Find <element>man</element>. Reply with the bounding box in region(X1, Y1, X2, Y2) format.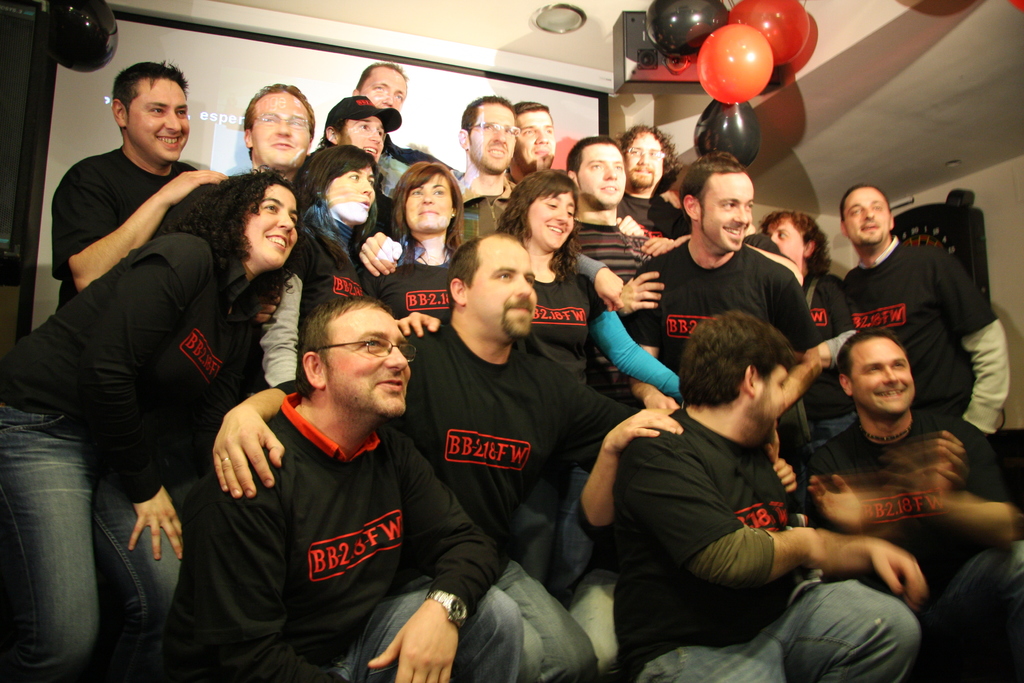
region(317, 95, 401, 236).
